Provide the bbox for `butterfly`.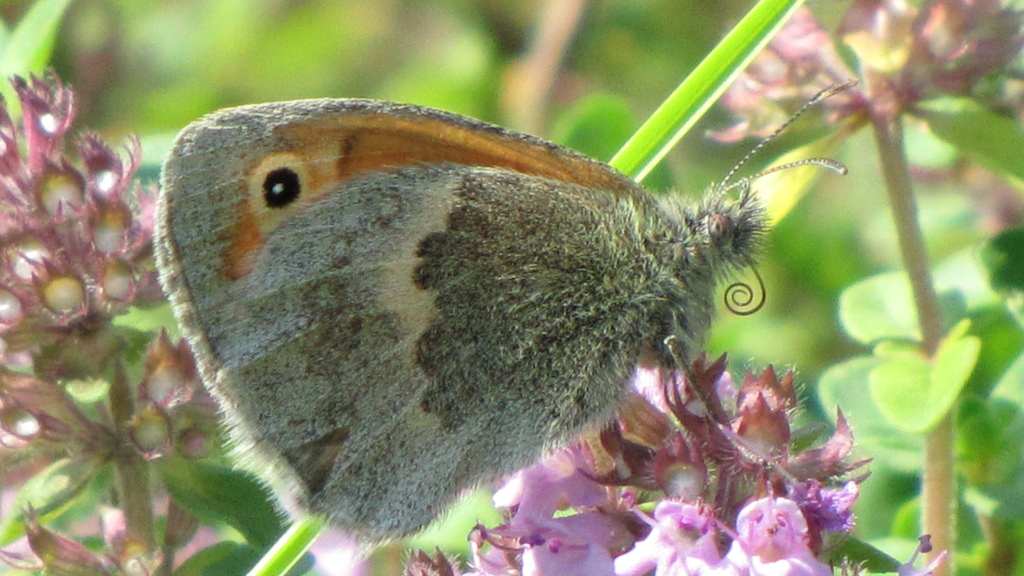
BBox(147, 82, 856, 554).
